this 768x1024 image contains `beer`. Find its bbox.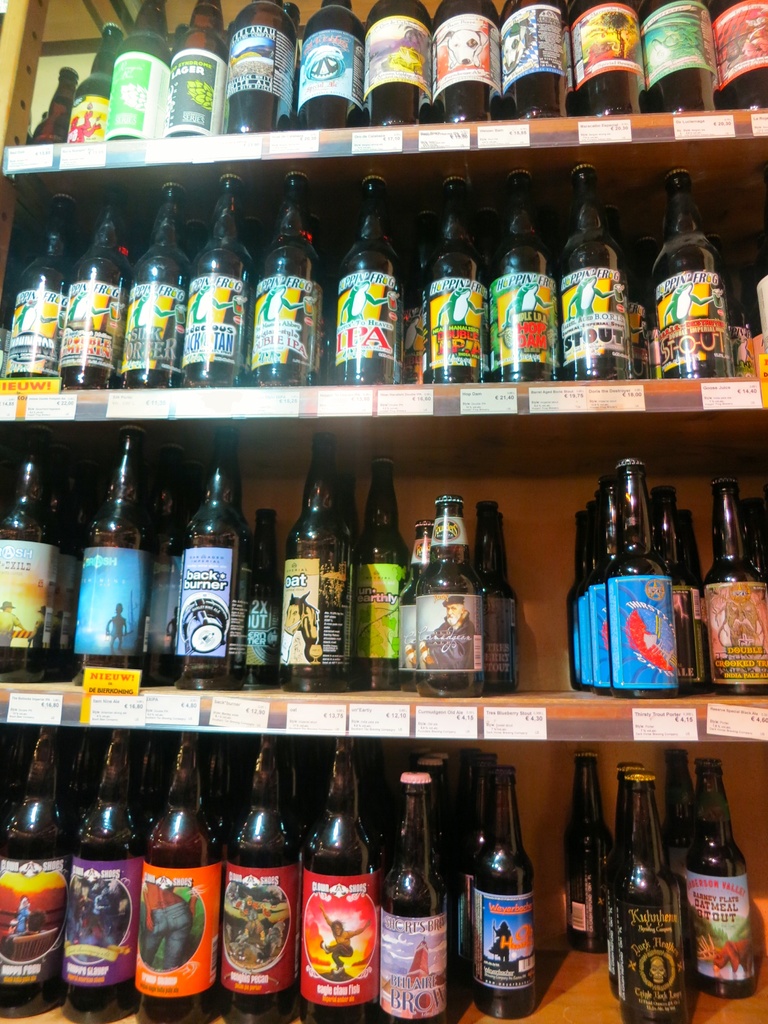
657:166:752:393.
